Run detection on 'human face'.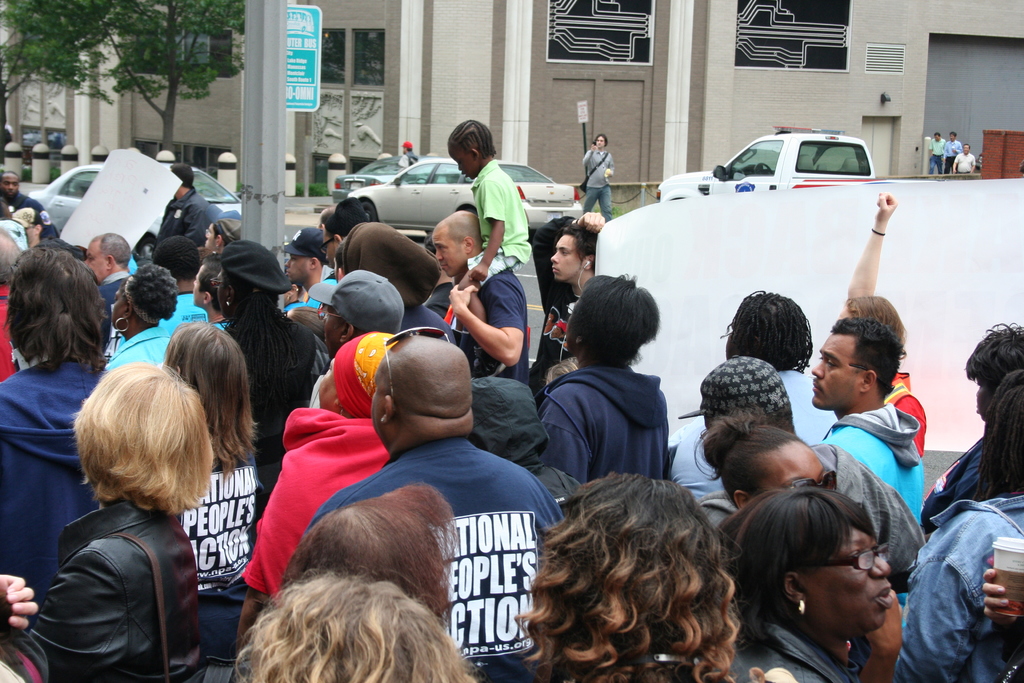
Result: pyautogui.locateOnScreen(84, 242, 108, 277).
